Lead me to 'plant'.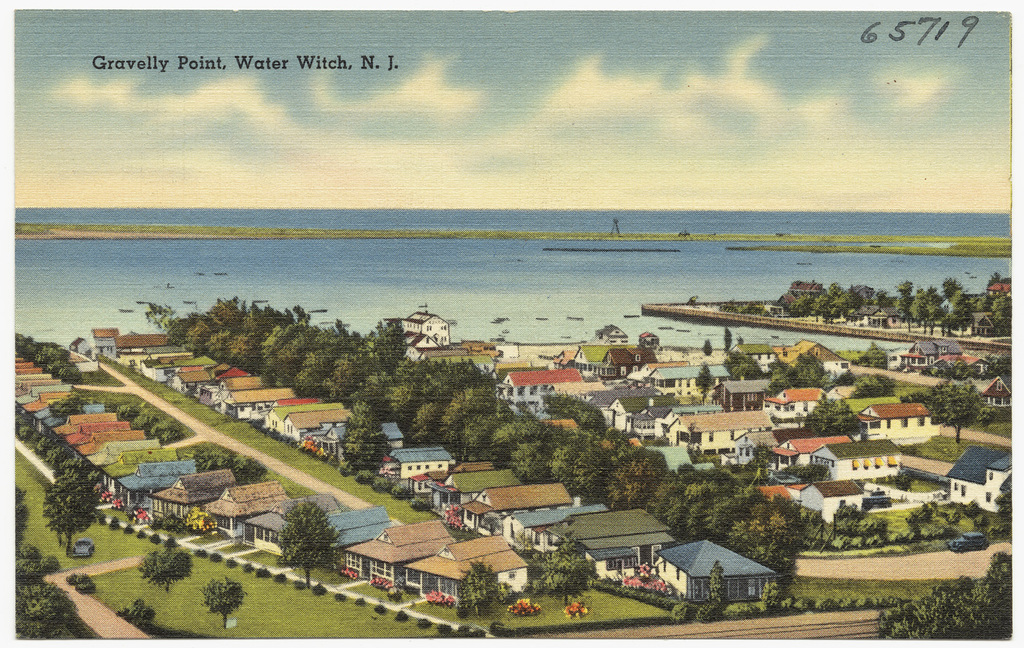
Lead to select_region(87, 355, 122, 384).
